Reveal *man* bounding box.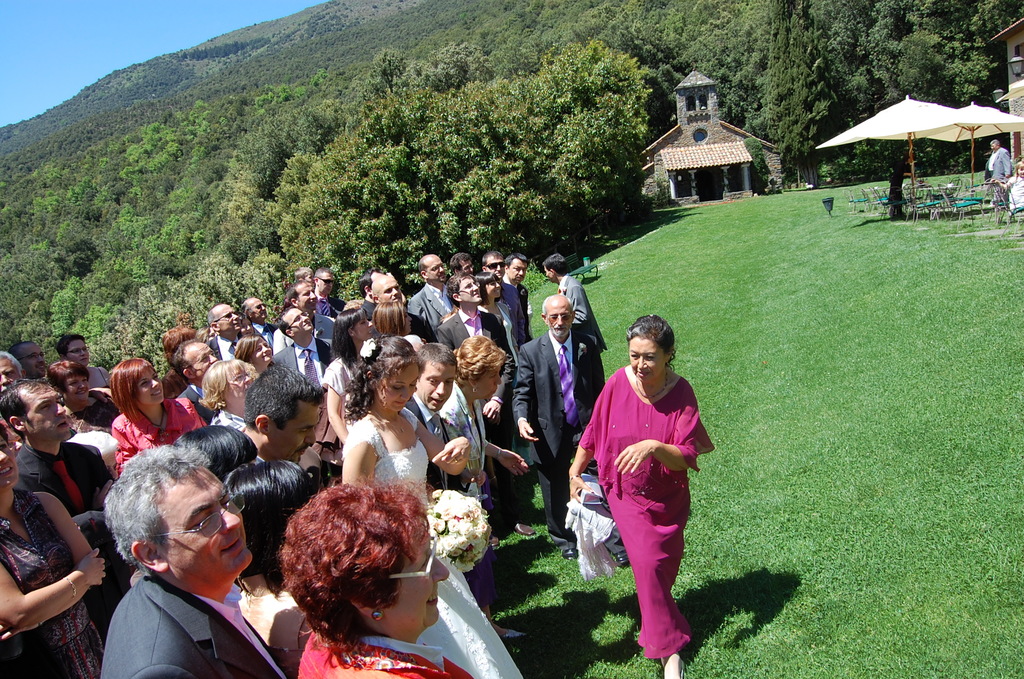
Revealed: region(376, 276, 436, 342).
